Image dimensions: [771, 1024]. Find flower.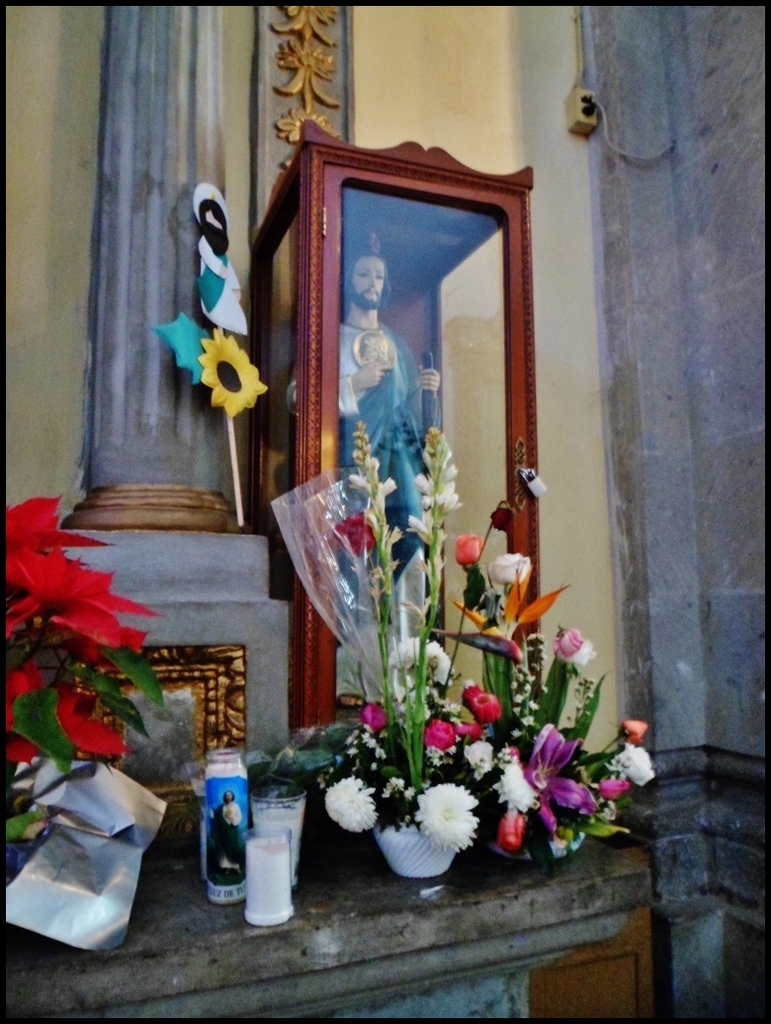
<bbox>452, 527, 484, 560</bbox>.
